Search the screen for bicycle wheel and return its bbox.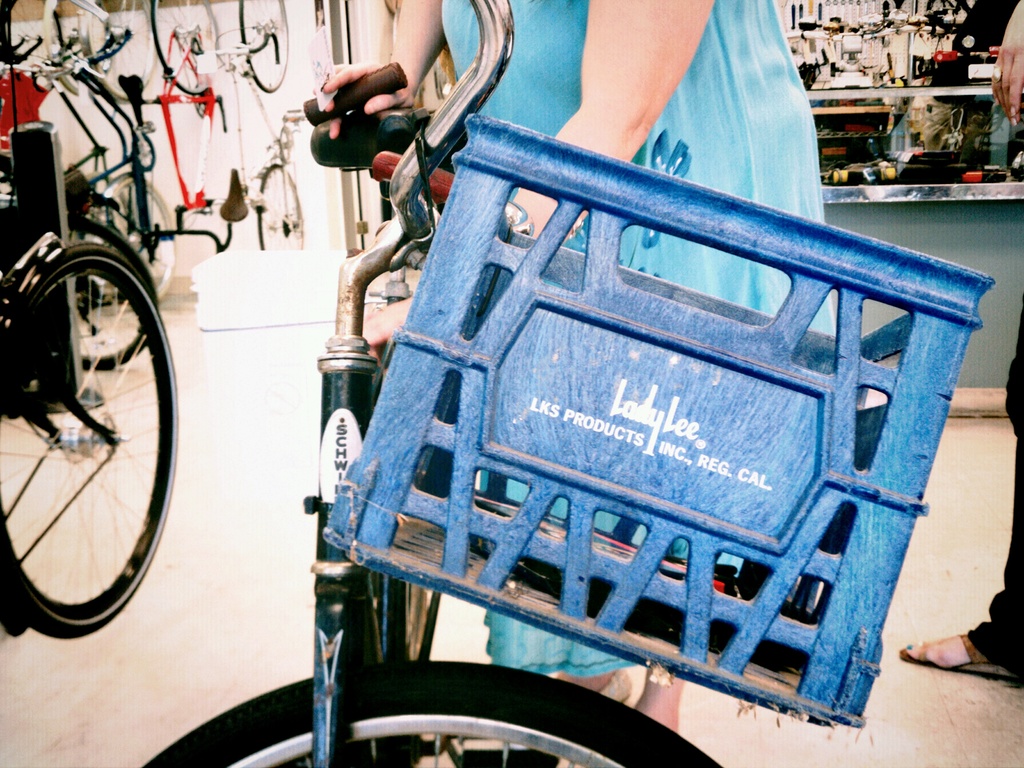
Found: {"left": 138, "top": 660, "right": 723, "bottom": 767}.
